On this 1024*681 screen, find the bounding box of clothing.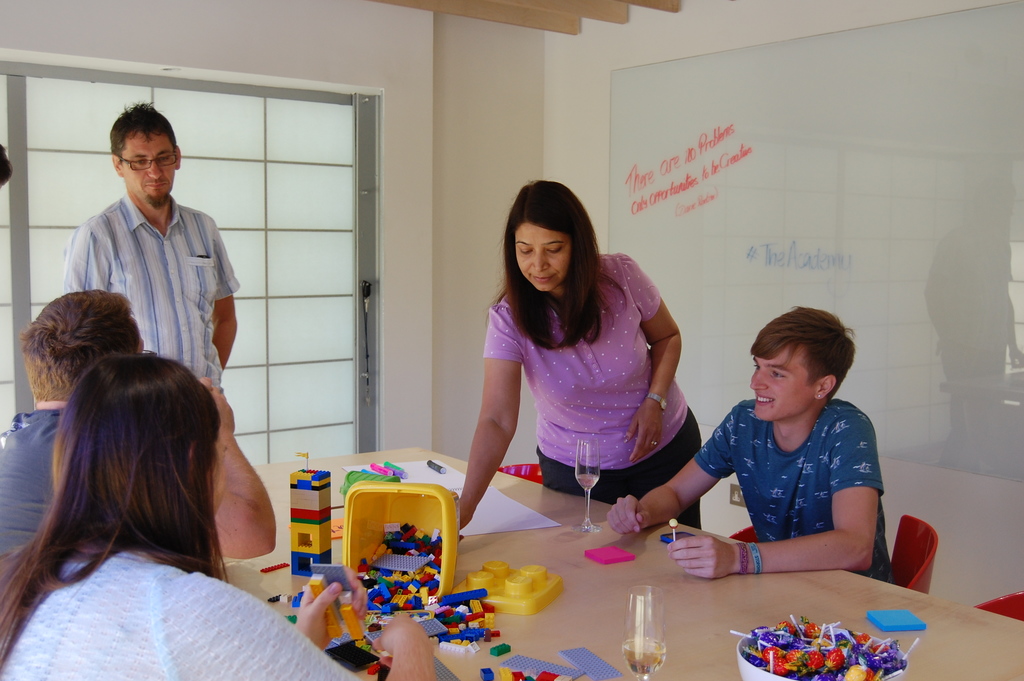
Bounding box: 52,190,239,390.
